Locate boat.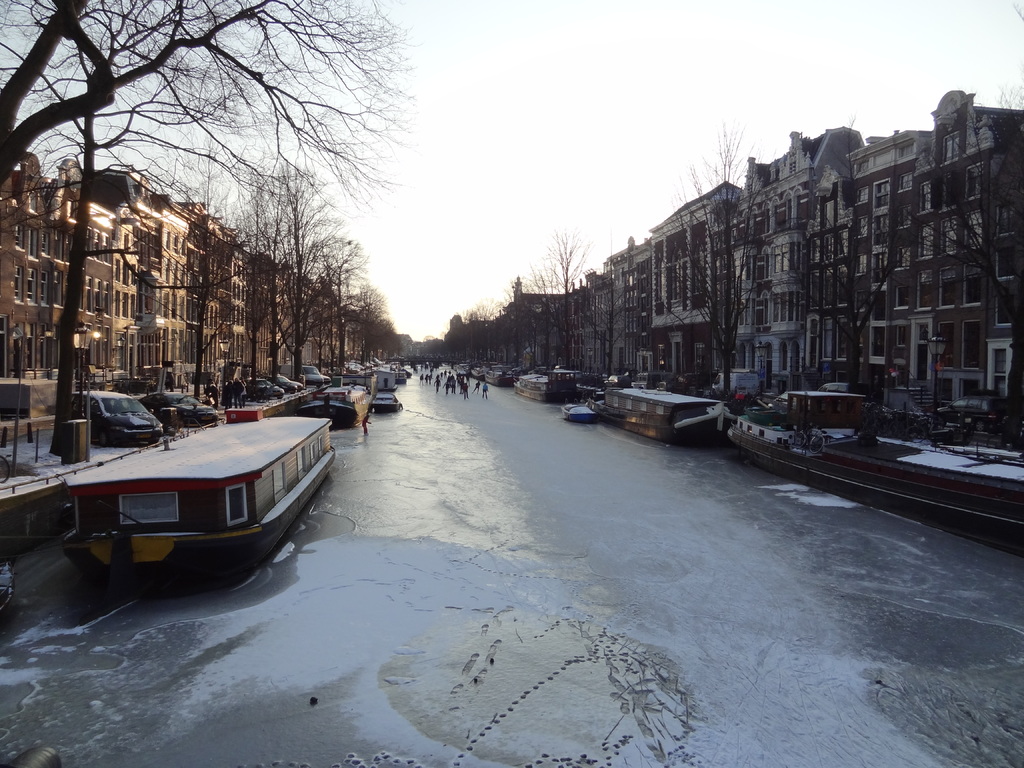
Bounding box: (x1=20, y1=375, x2=349, y2=588).
